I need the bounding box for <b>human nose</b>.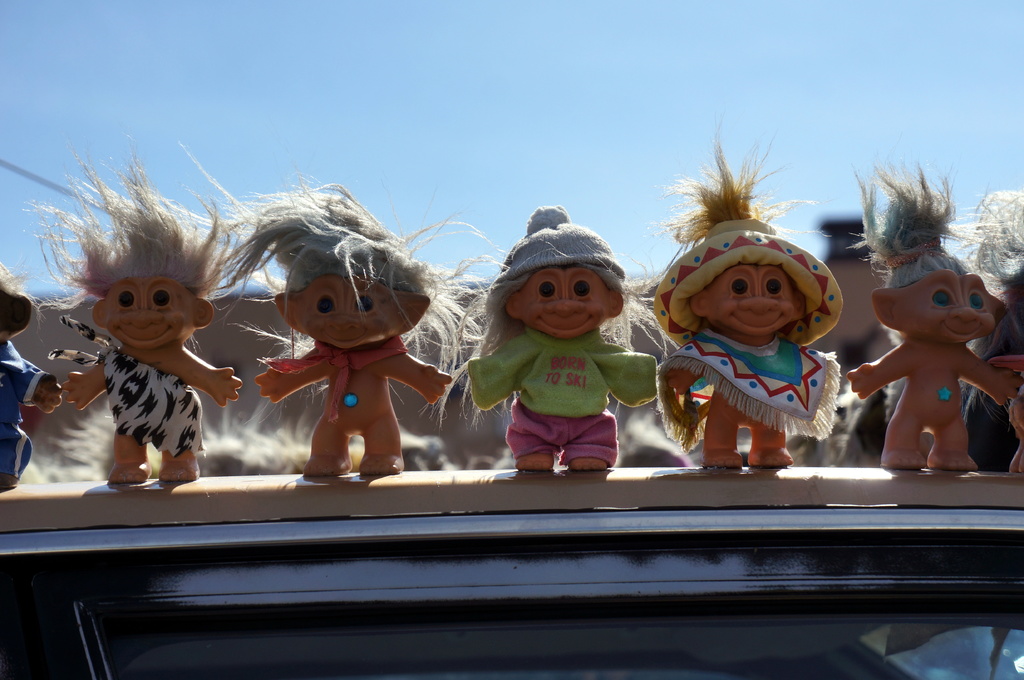
Here it is: [x1=122, y1=296, x2=164, y2=327].
